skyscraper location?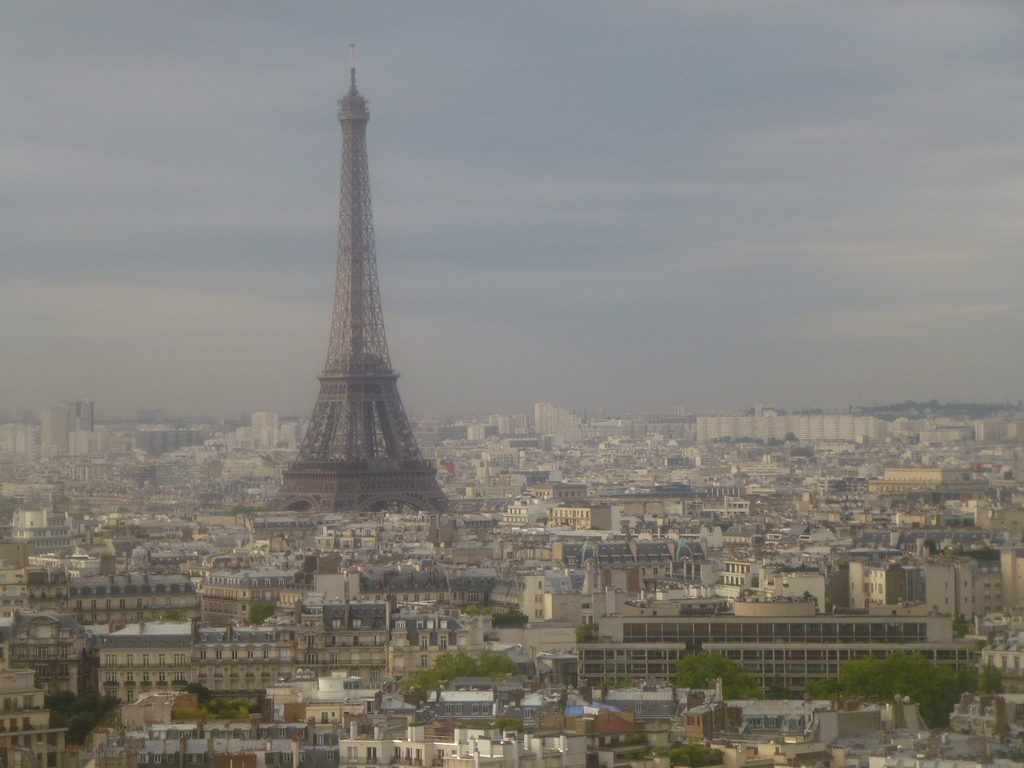
64 397 96 431
